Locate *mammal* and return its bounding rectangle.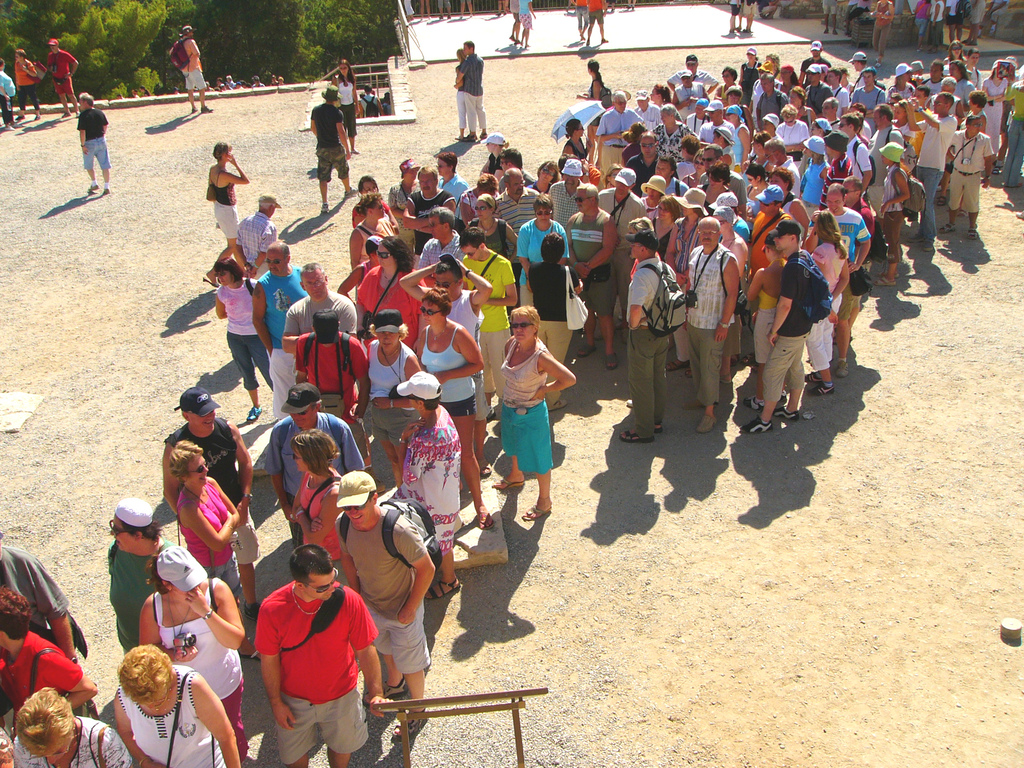
crop(360, 83, 381, 117).
